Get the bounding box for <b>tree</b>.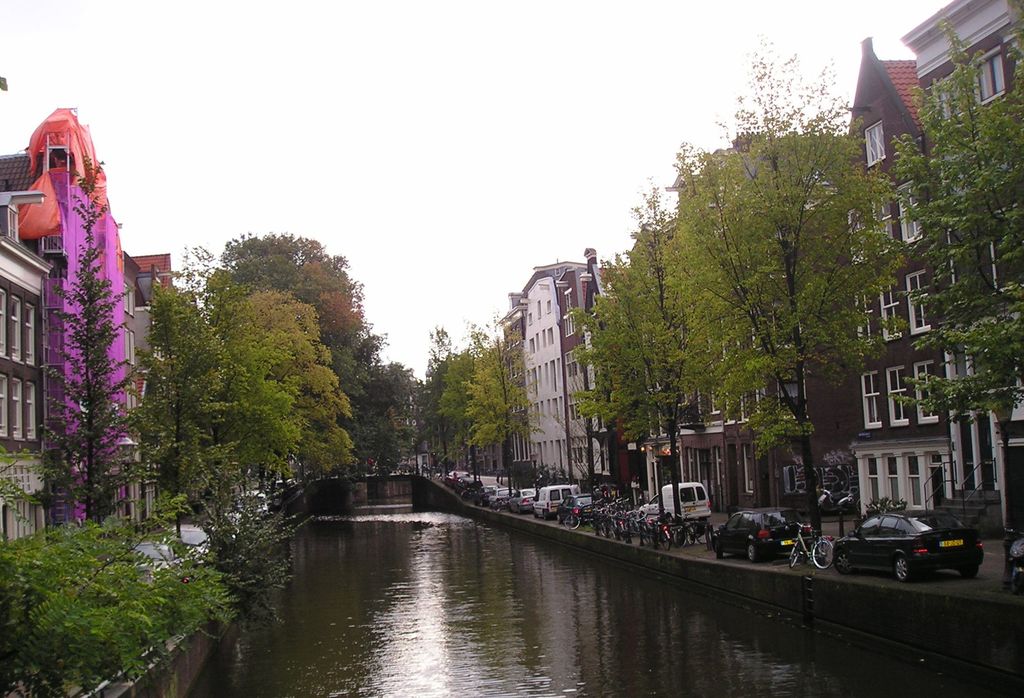
648:42:915:534.
